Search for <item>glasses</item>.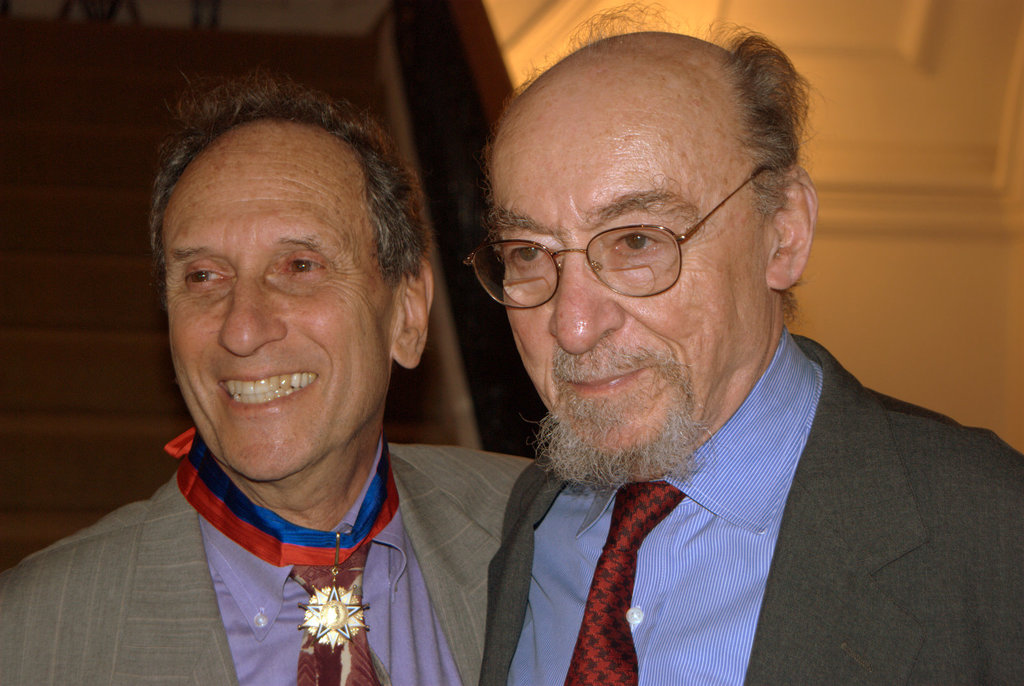
Found at bbox=[484, 186, 776, 301].
